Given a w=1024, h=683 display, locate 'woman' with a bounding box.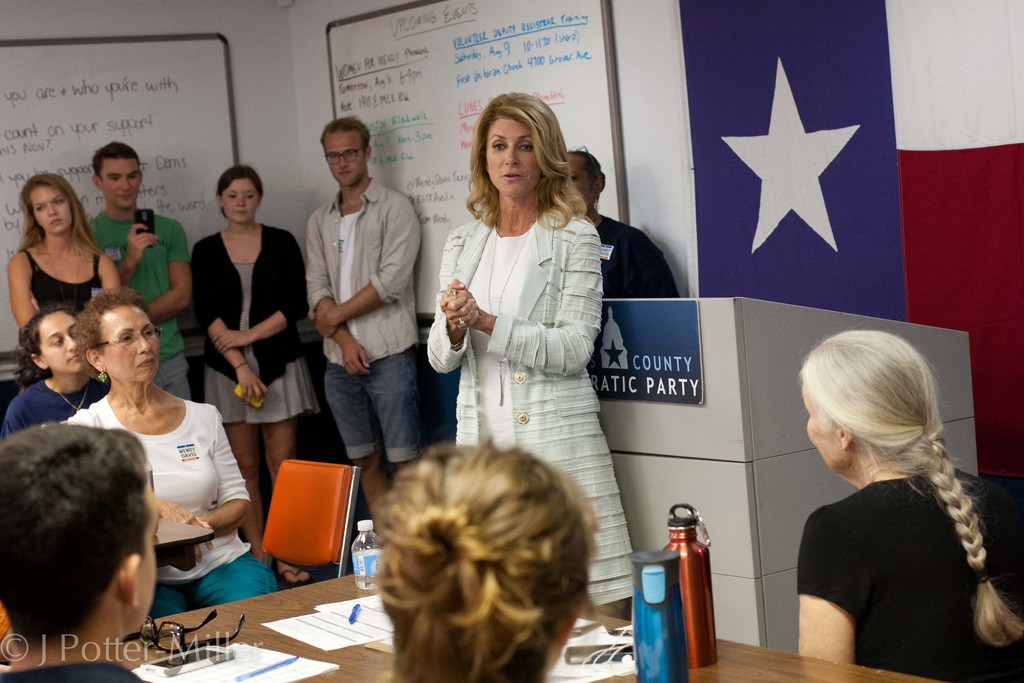
Located: box(10, 172, 120, 331).
